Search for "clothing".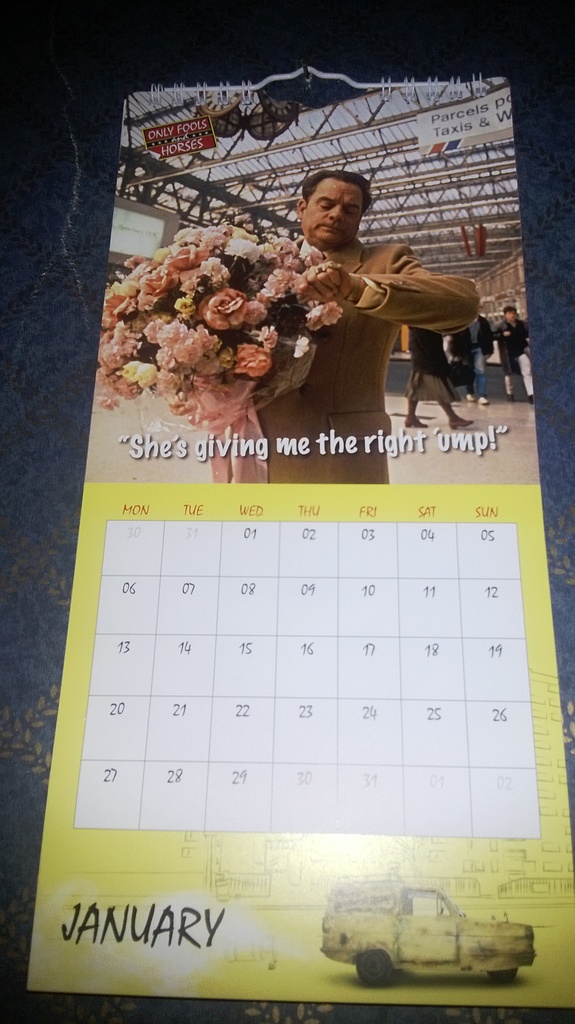
Found at [x1=453, y1=314, x2=497, y2=392].
